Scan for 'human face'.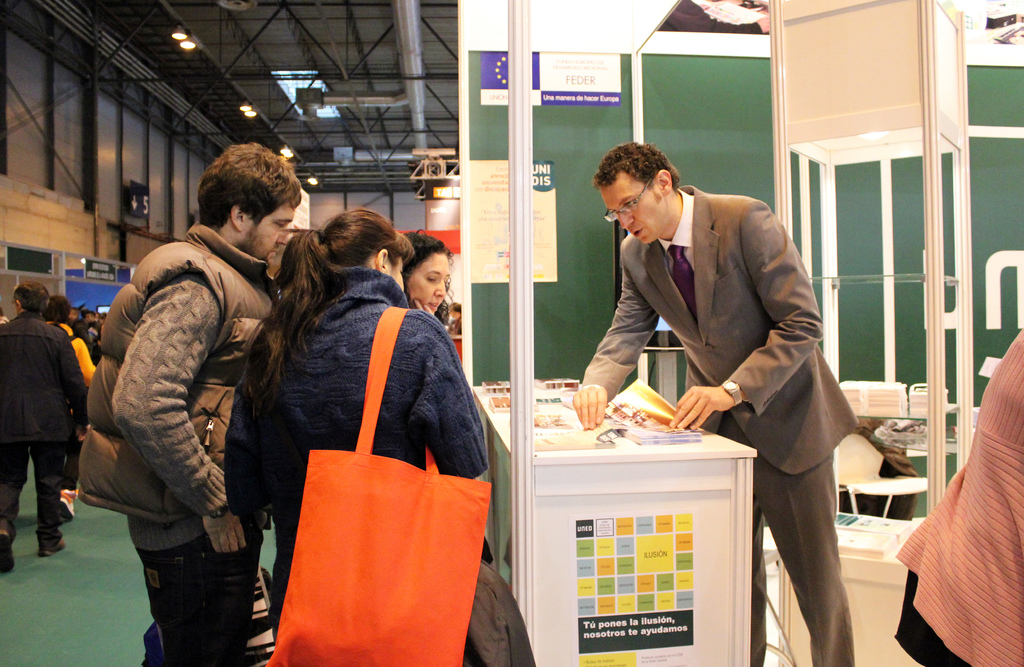
Scan result: crop(234, 202, 294, 256).
